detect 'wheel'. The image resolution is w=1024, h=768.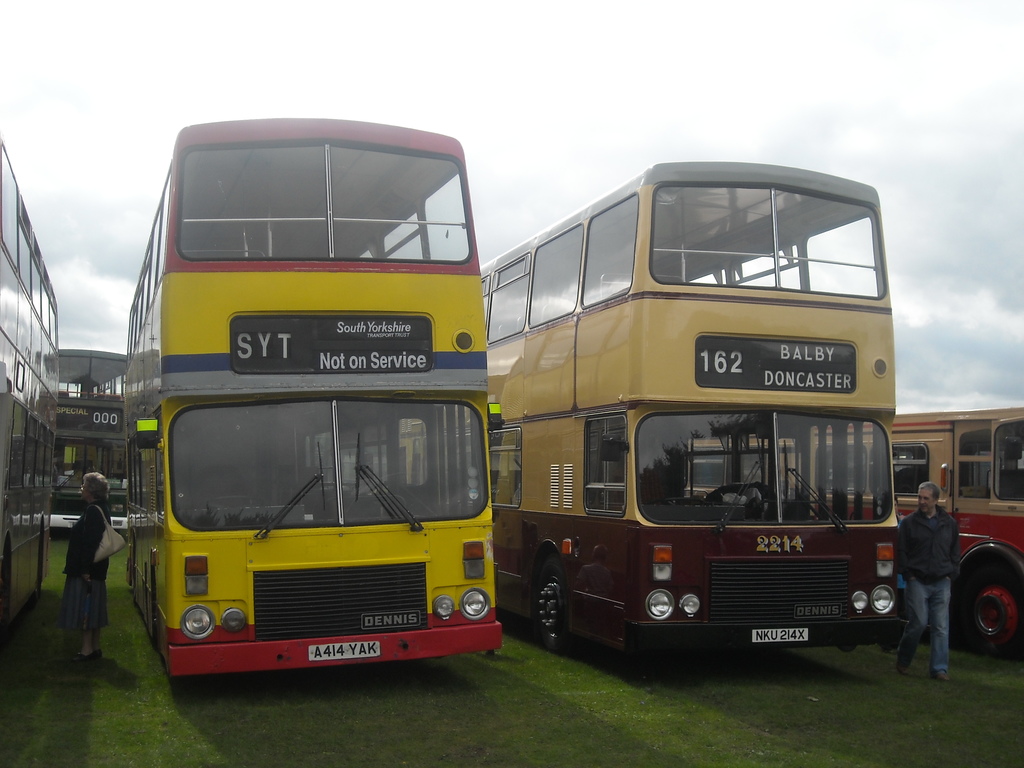
953/561/1023/661.
